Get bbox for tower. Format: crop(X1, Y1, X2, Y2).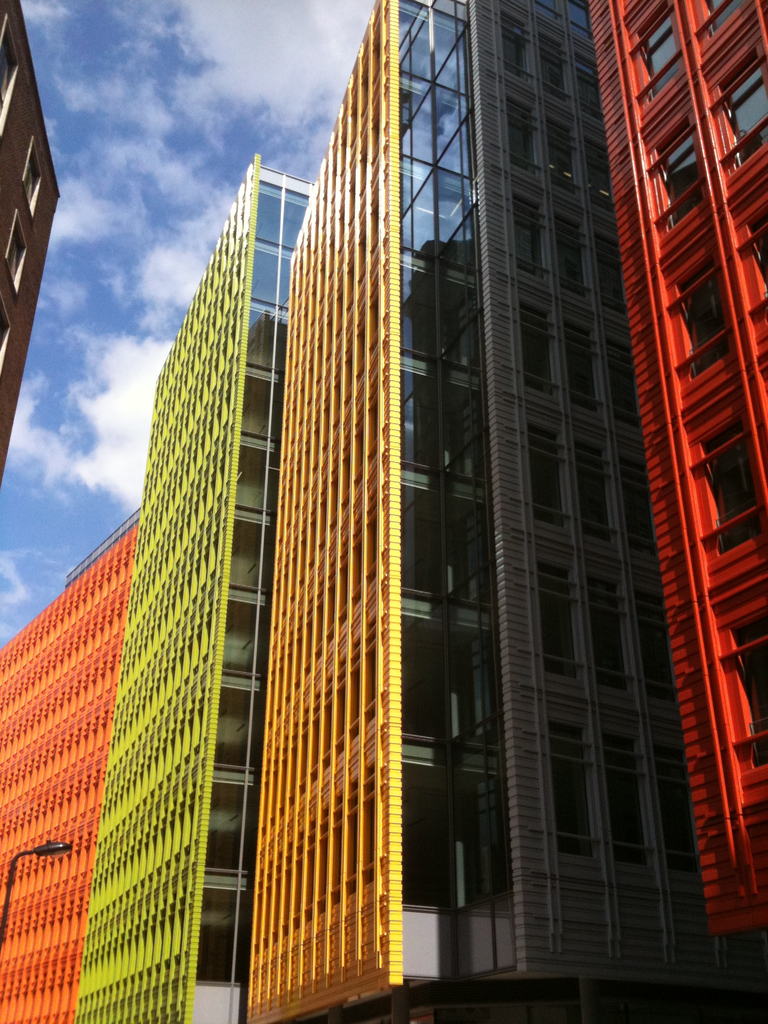
crop(67, 157, 315, 1023).
